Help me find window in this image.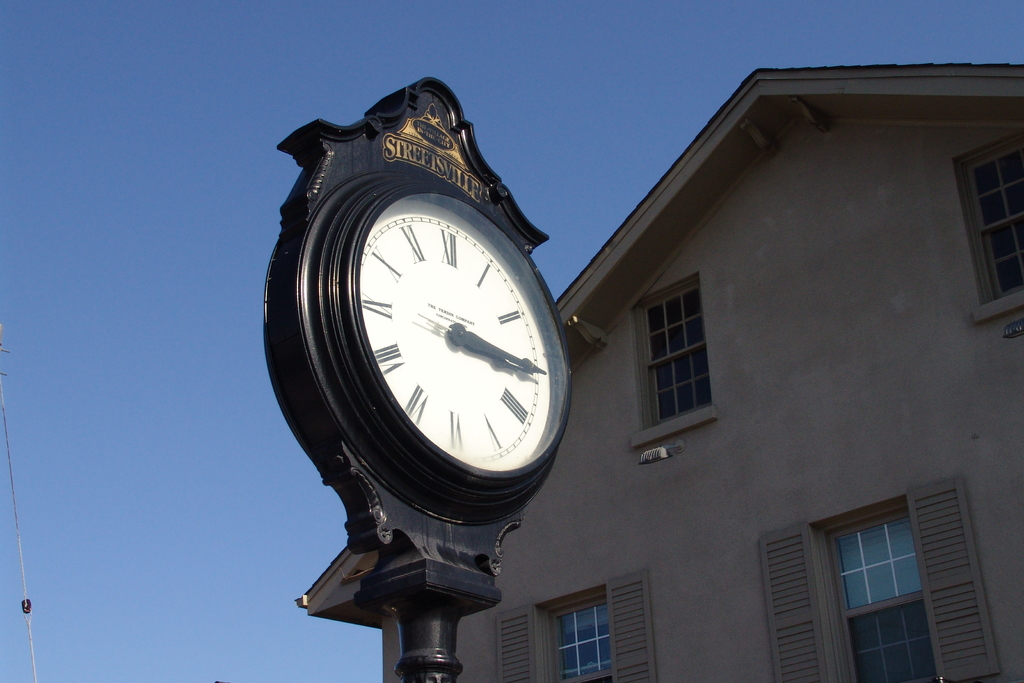
Found it: 631,277,719,429.
